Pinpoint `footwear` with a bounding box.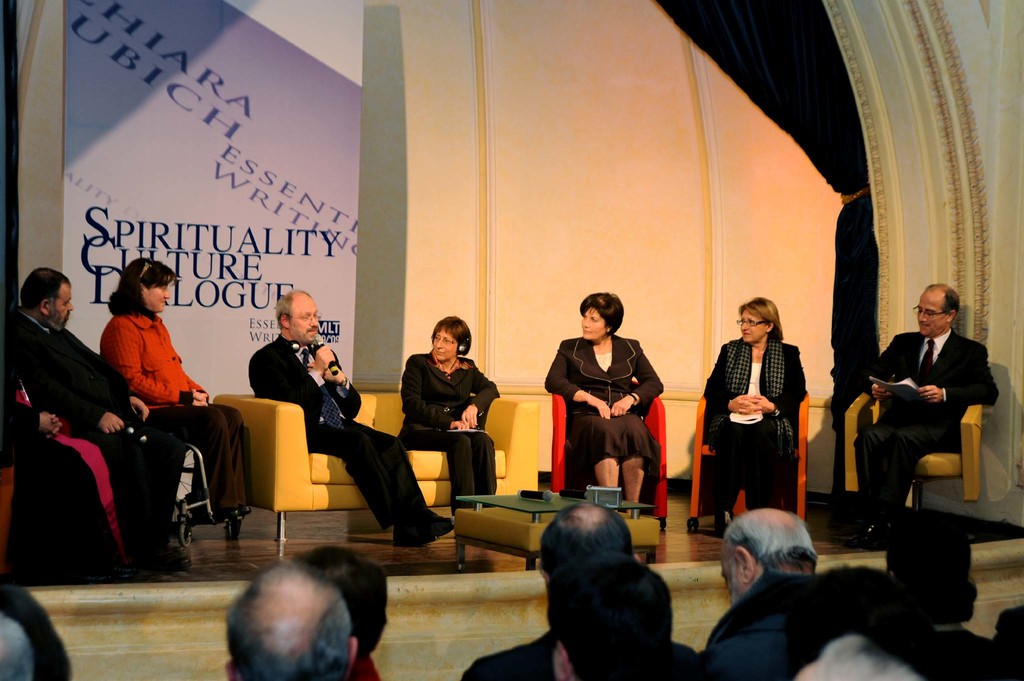
pyautogui.locateOnScreen(411, 506, 458, 536).
